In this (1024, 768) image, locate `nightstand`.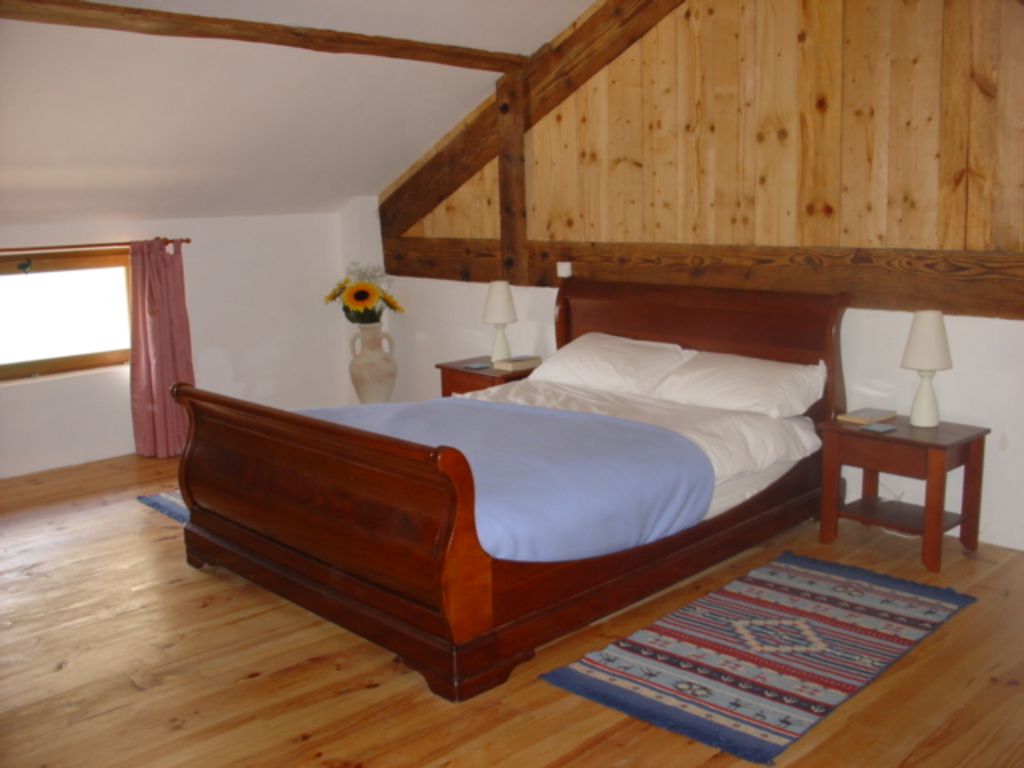
Bounding box: bbox=(429, 347, 542, 395).
